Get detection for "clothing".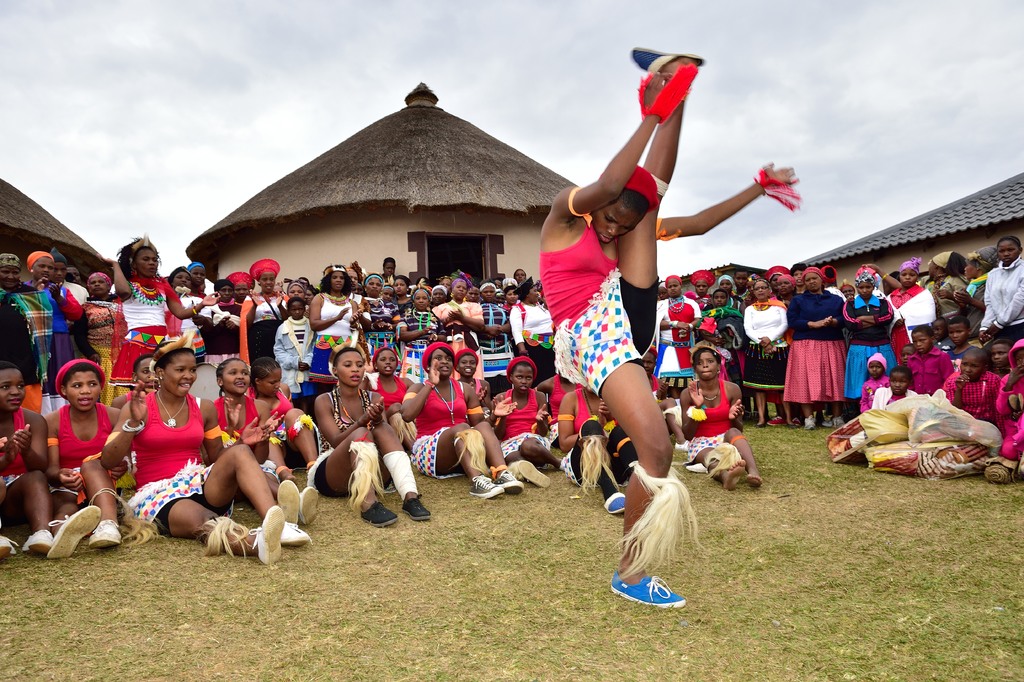
Detection: l=436, t=296, r=486, b=366.
